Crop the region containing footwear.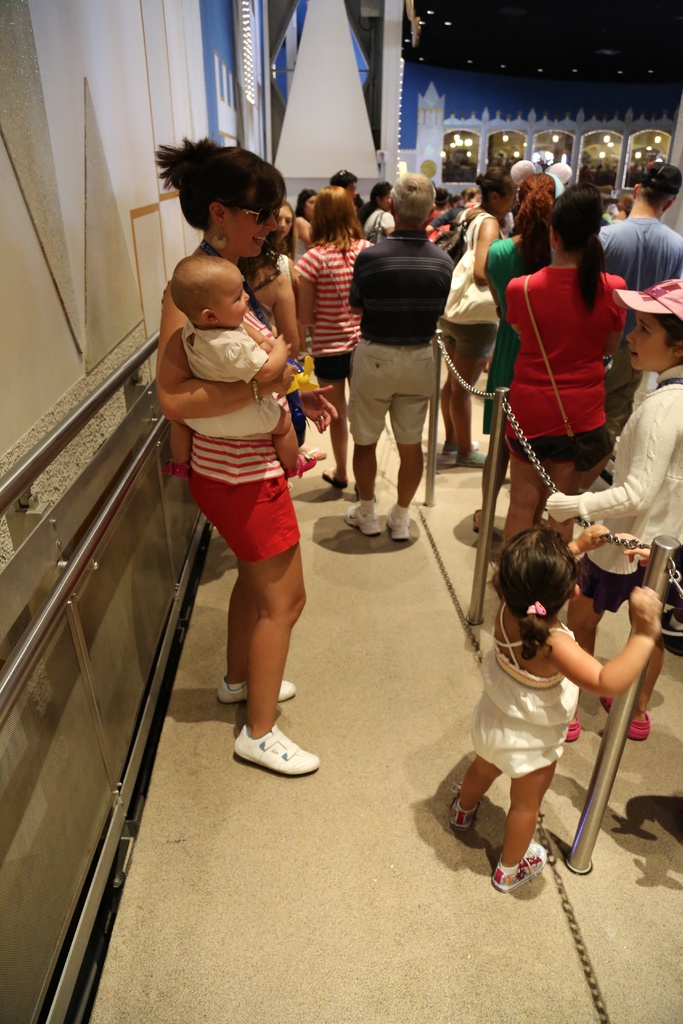
Crop region: x1=233 y1=724 x2=324 y2=785.
